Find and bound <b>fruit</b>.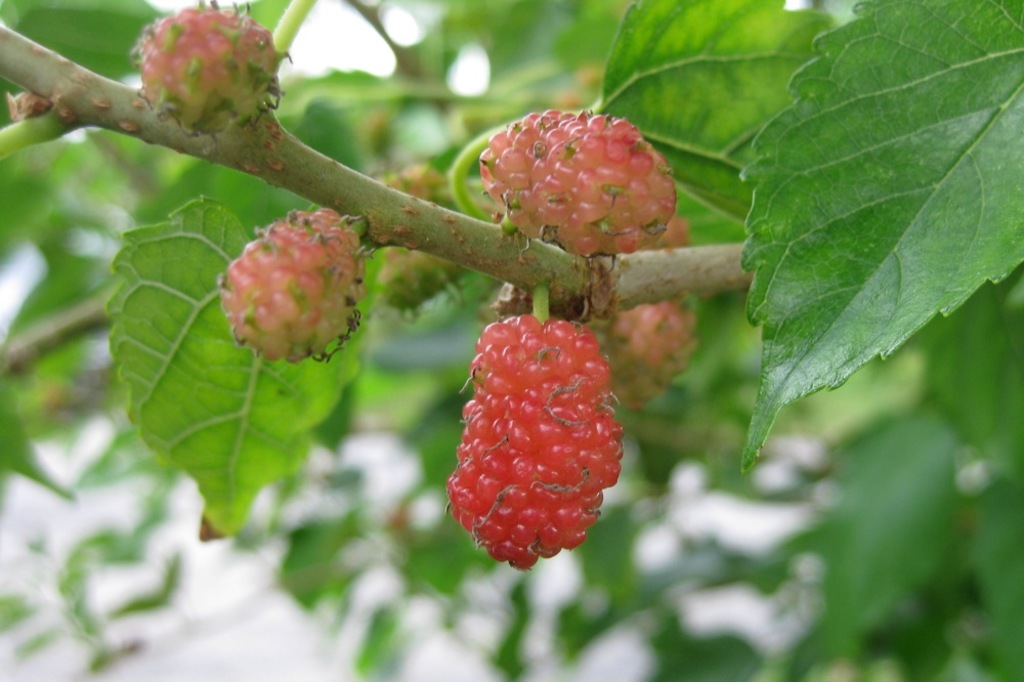
Bound: BBox(445, 308, 634, 558).
